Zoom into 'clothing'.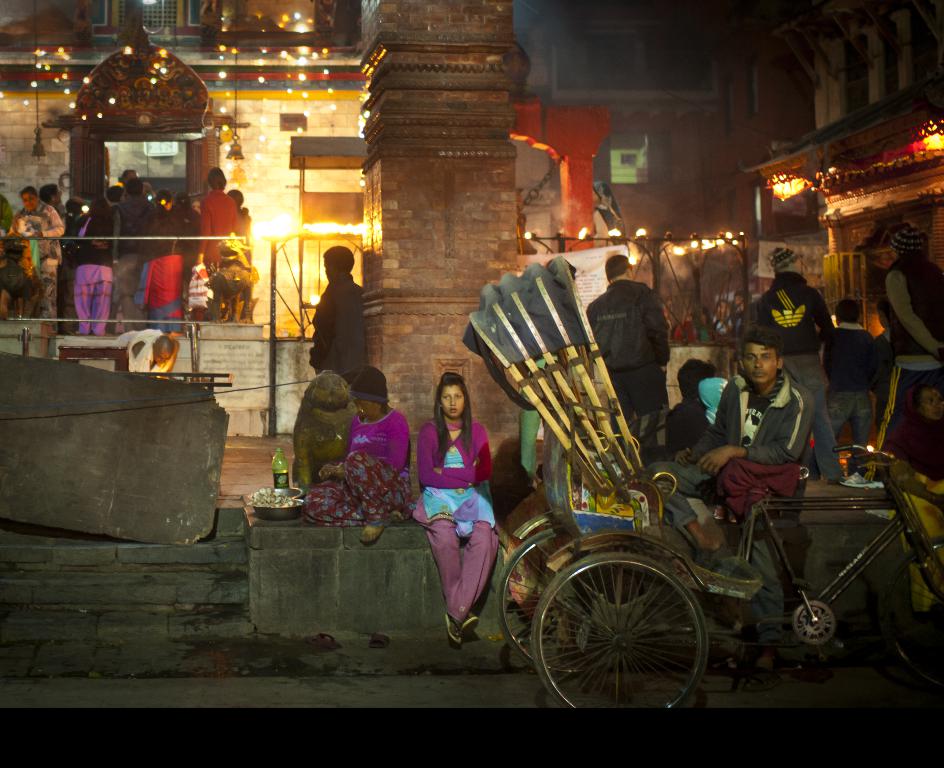
Zoom target: [637,373,822,523].
